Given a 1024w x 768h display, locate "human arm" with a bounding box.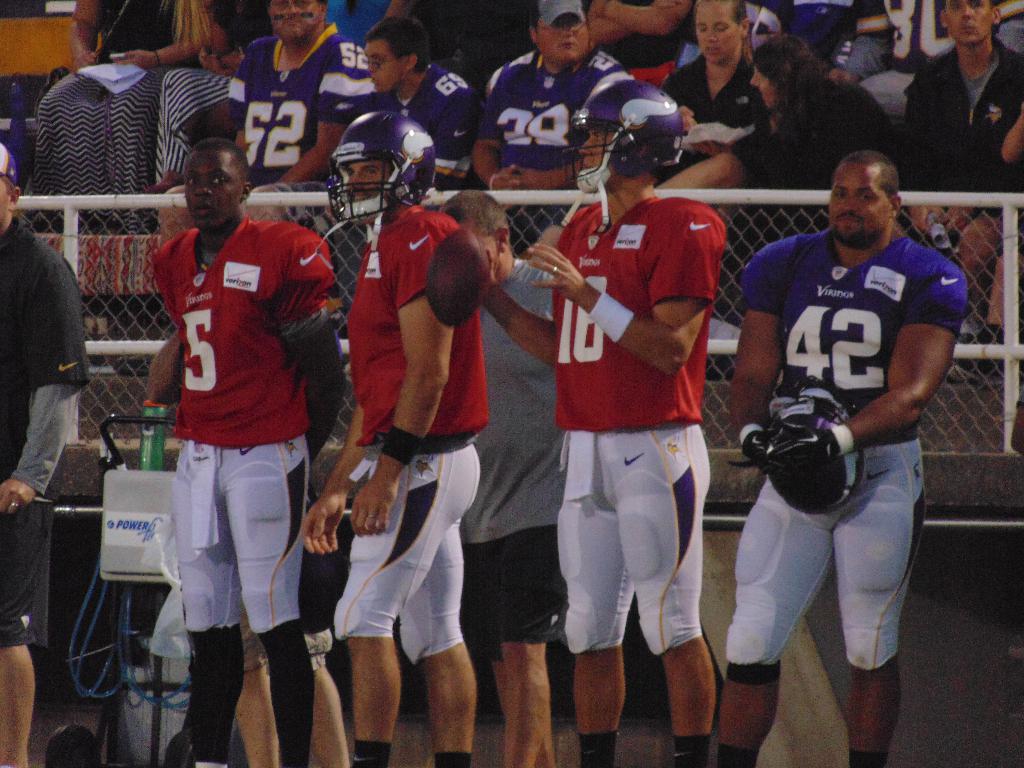
Located: <bbox>299, 404, 364, 554</bbox>.
